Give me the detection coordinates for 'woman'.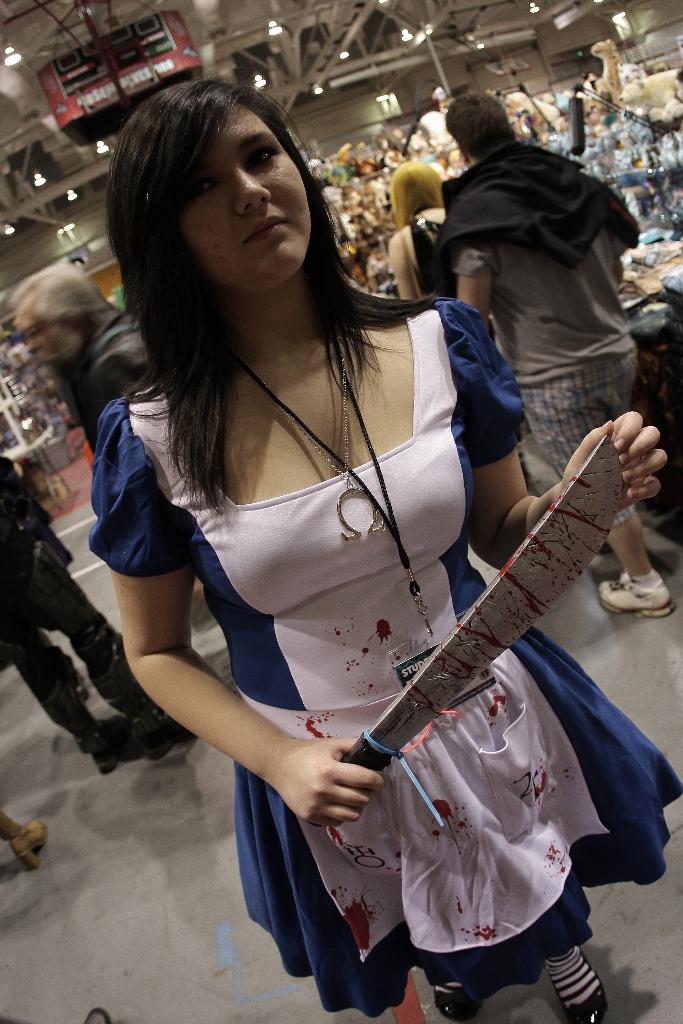
386 156 451 305.
